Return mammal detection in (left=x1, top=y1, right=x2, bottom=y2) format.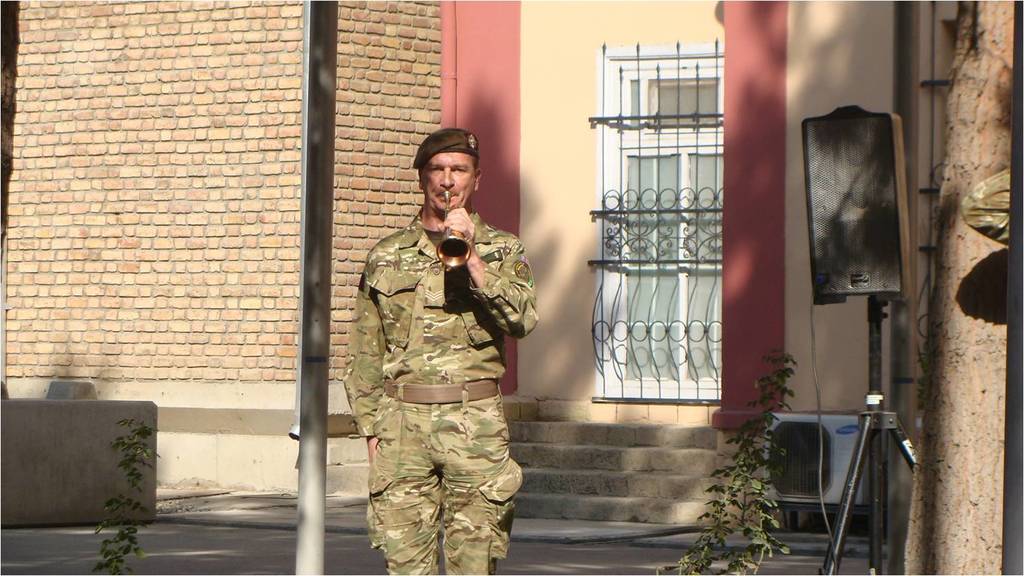
(left=344, top=146, right=527, bottom=559).
